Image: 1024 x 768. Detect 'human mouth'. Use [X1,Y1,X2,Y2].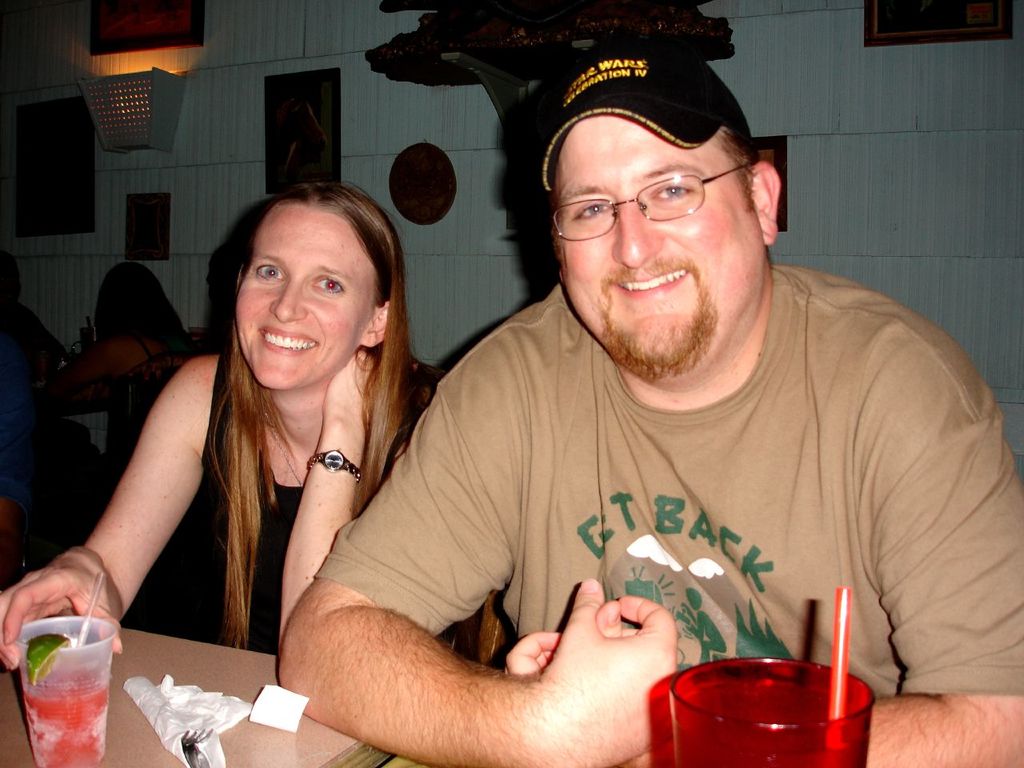
[614,269,690,300].
